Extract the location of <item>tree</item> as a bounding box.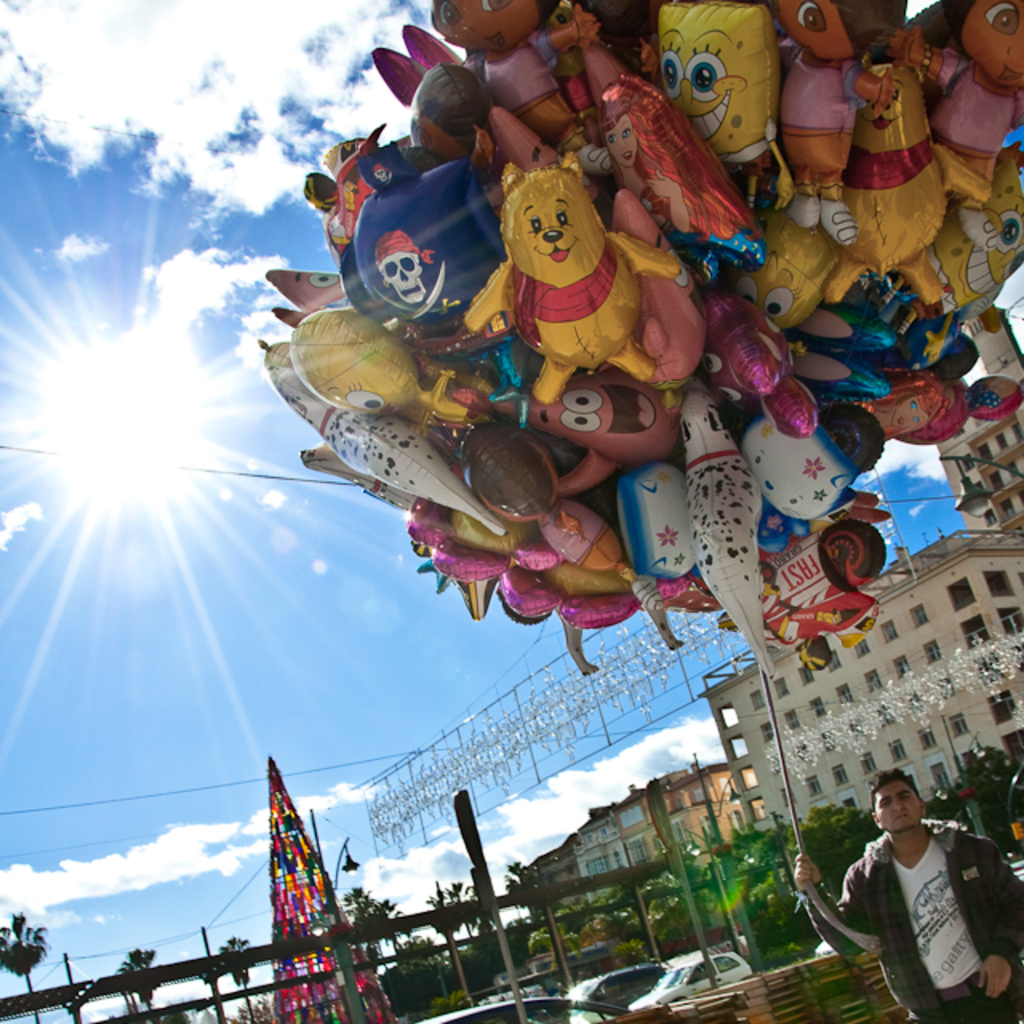
(499, 854, 538, 906).
